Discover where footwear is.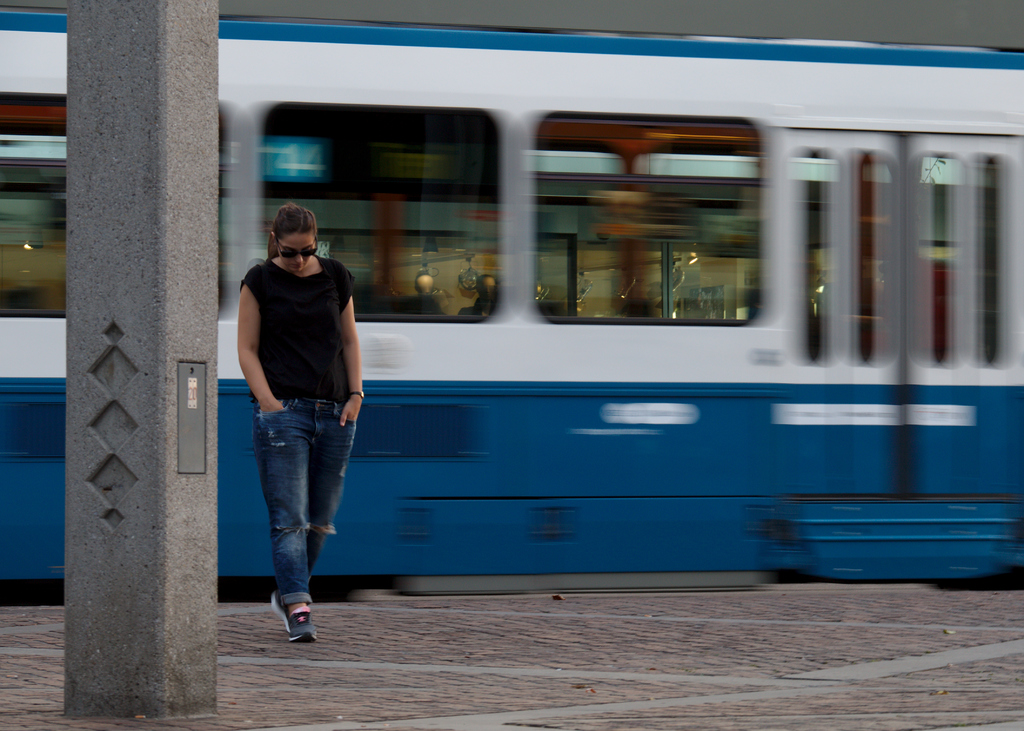
Discovered at locate(265, 601, 315, 639).
